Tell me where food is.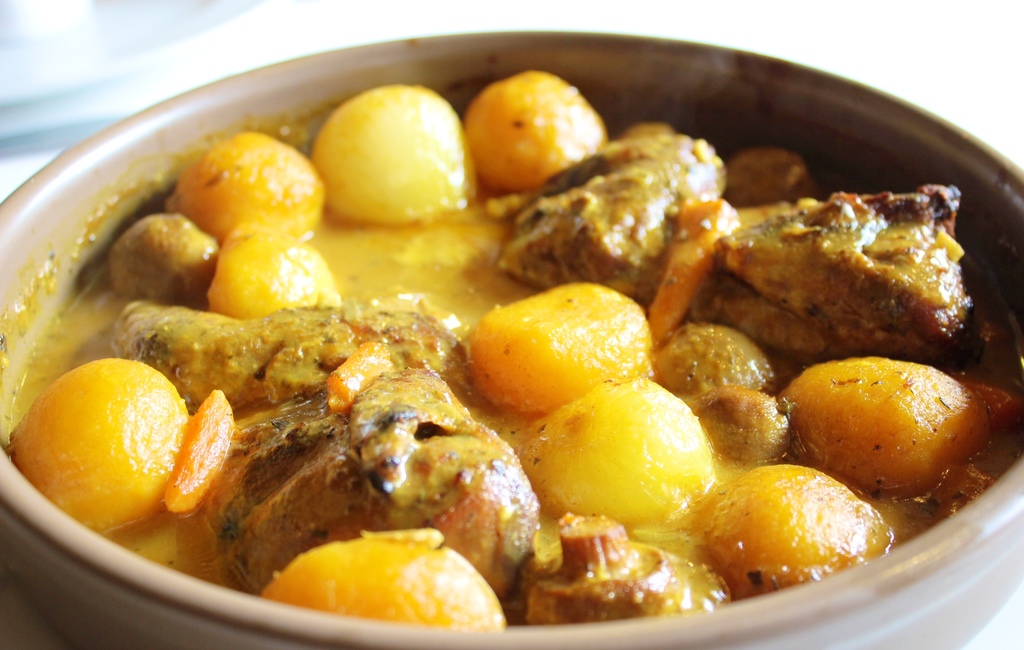
food is at rect(532, 512, 729, 621).
